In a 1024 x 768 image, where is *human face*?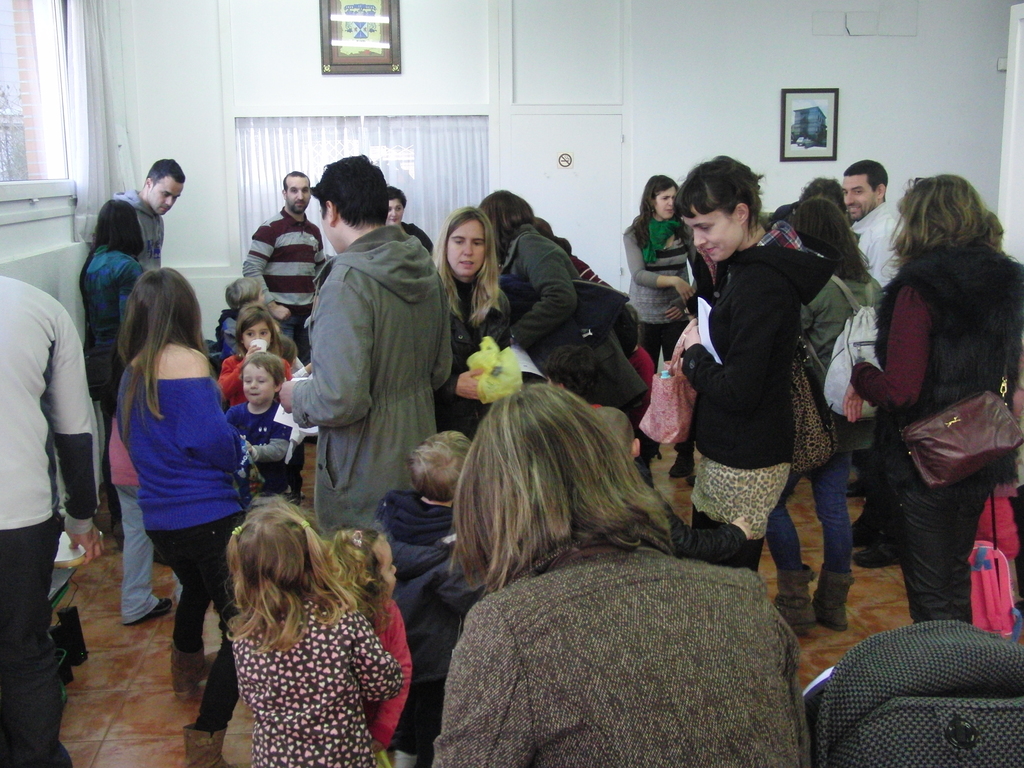
l=378, t=543, r=394, b=594.
